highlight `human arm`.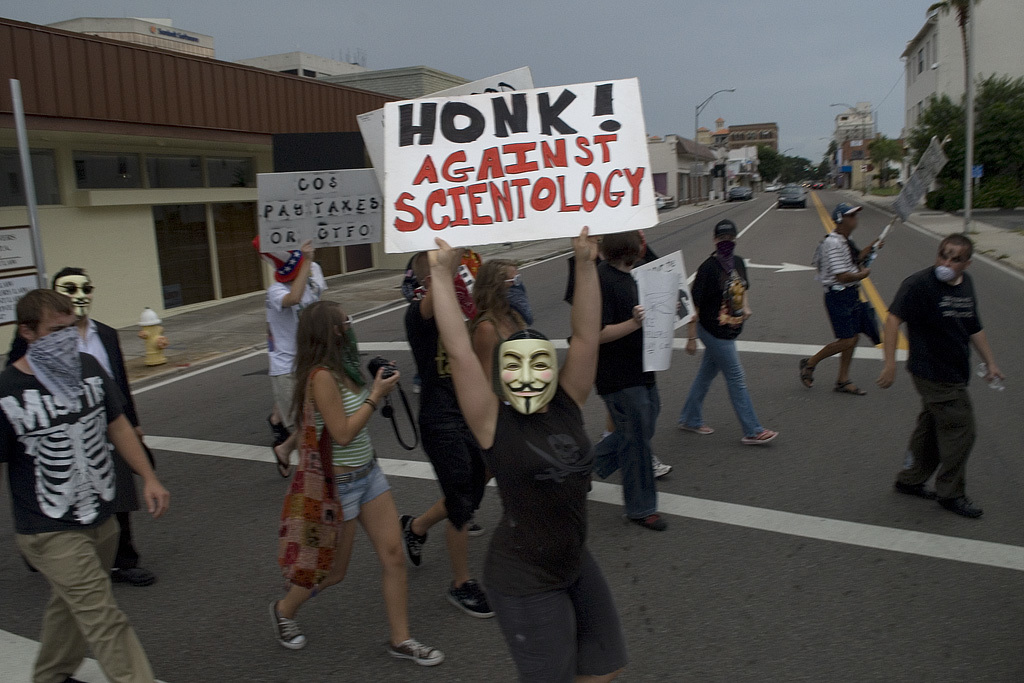
Highlighted region: bbox=(972, 293, 1004, 388).
